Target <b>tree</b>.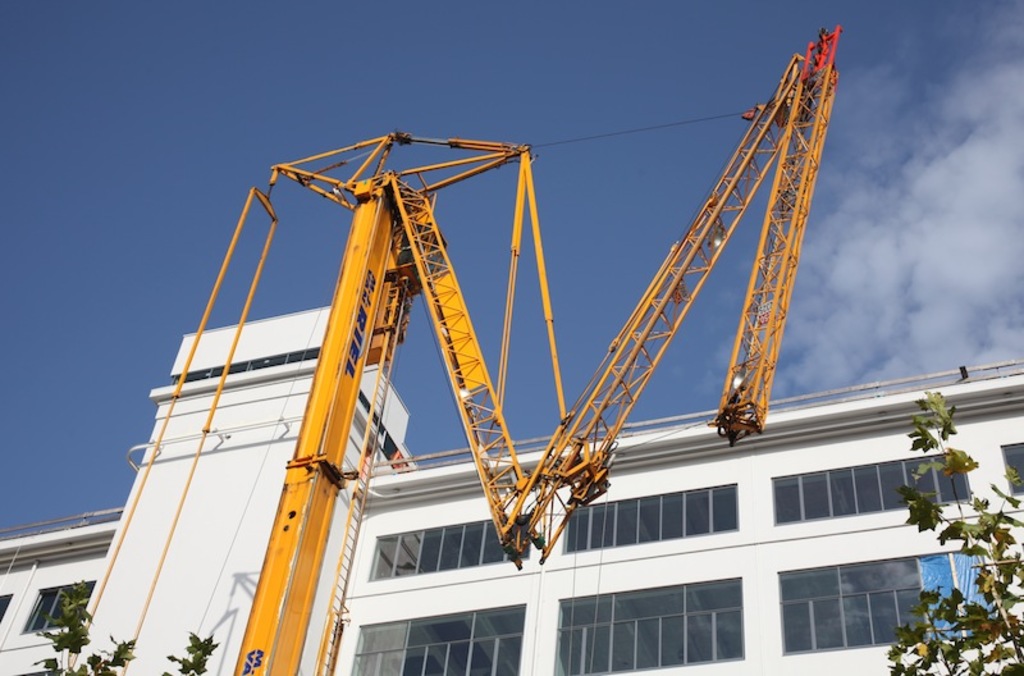
Target region: crop(886, 385, 1021, 672).
